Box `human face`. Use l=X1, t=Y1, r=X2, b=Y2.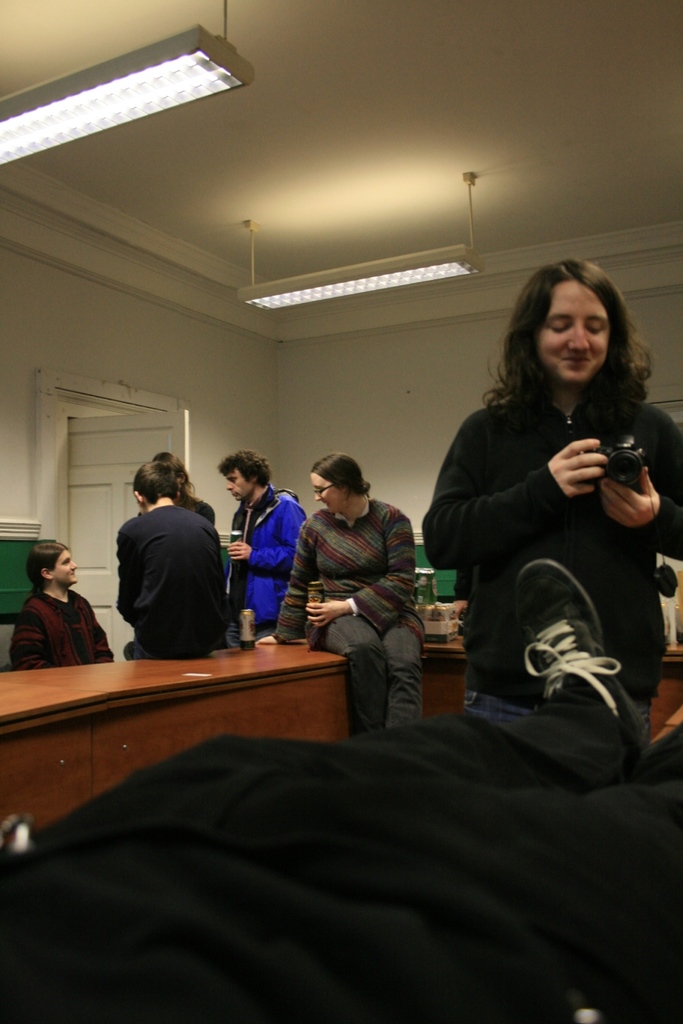
l=220, t=466, r=253, b=508.
